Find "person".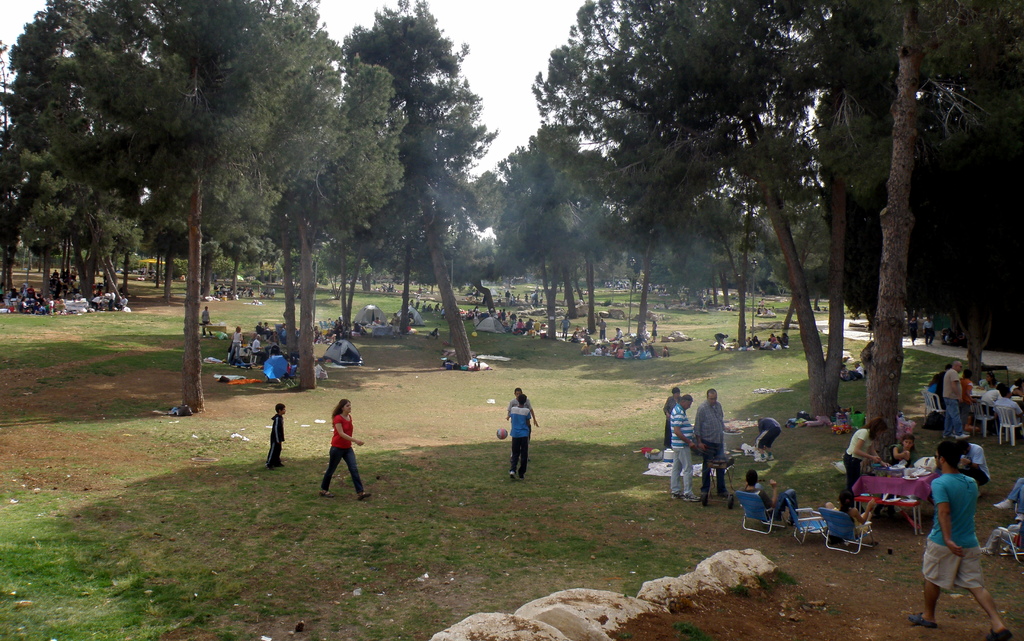
bbox=(314, 325, 320, 348).
